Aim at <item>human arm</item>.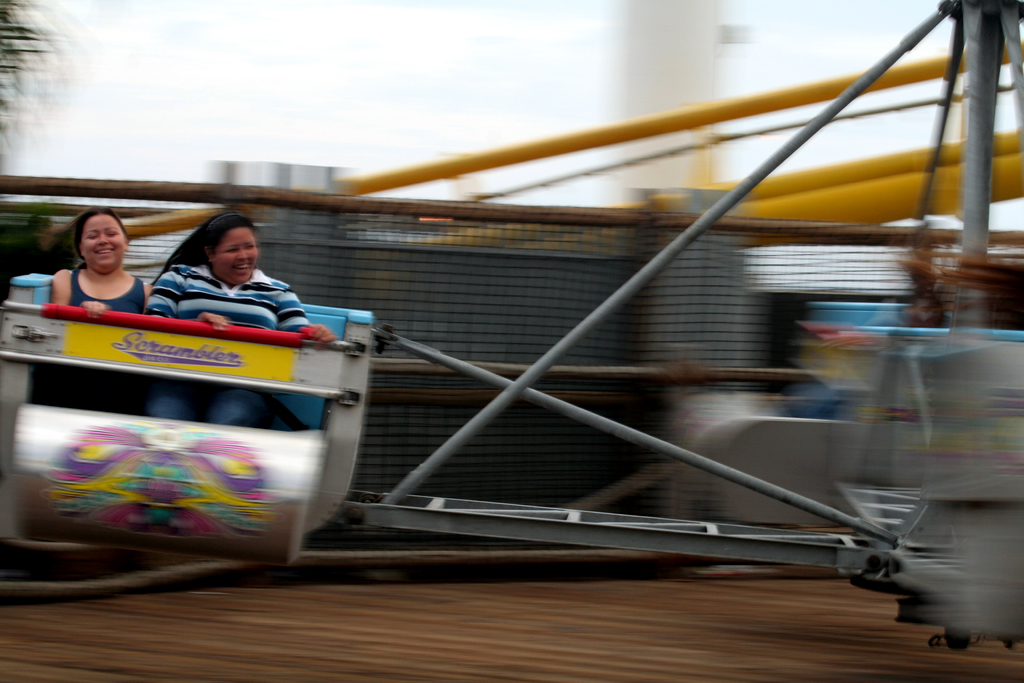
Aimed at 143,281,154,308.
